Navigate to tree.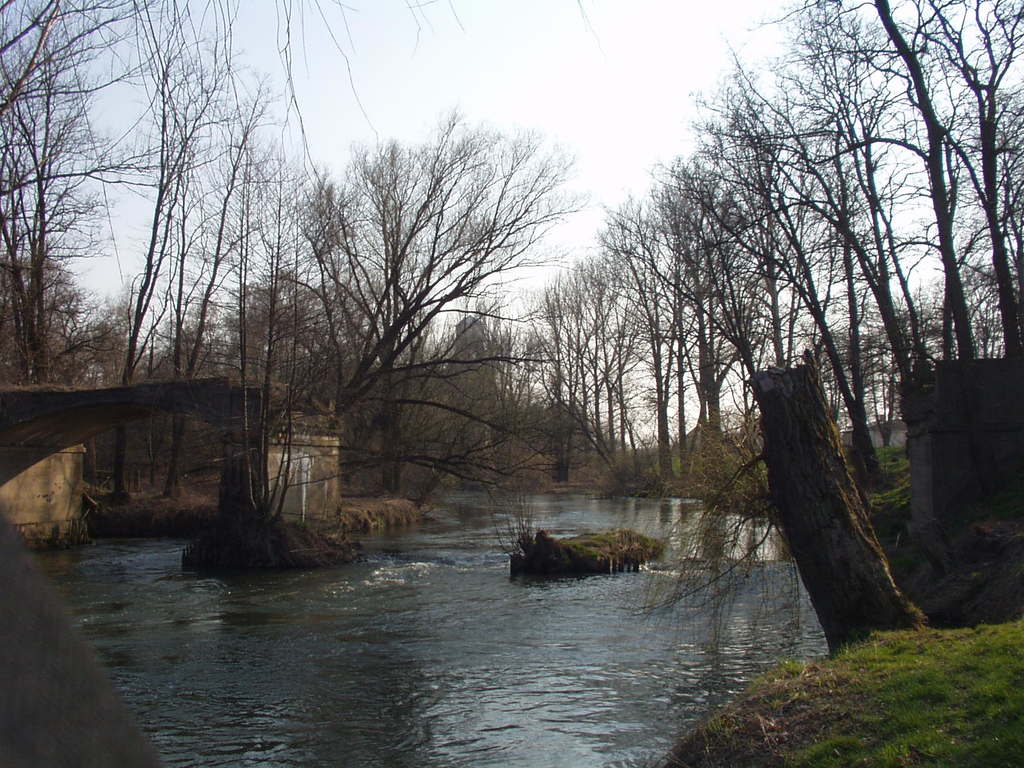
Navigation target: box=[90, 0, 181, 518].
